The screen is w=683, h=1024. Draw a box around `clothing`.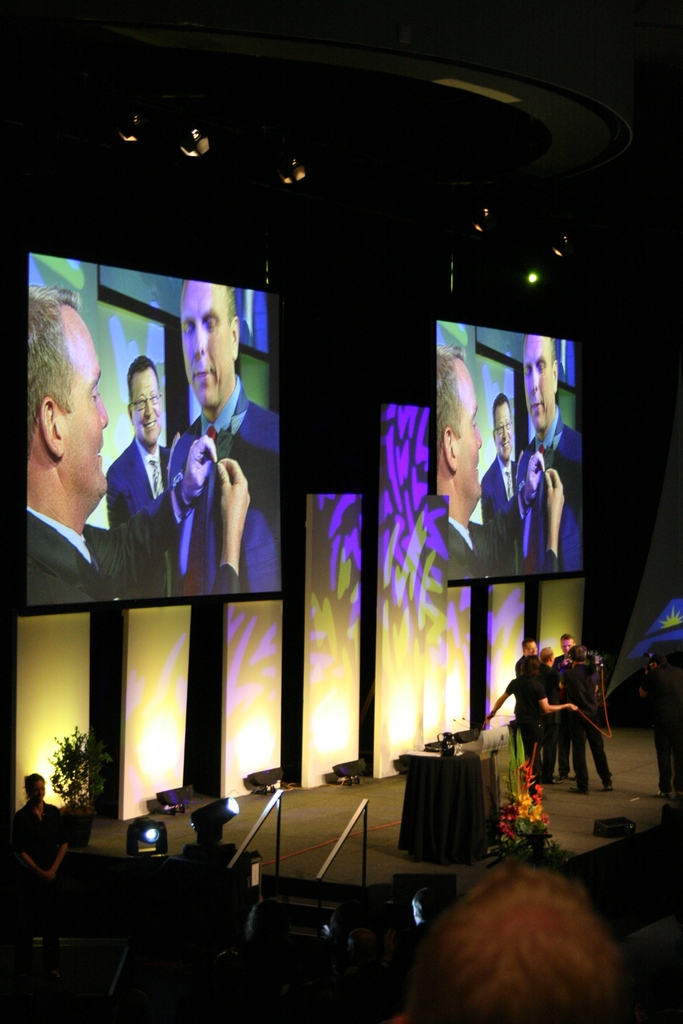
433 522 509 580.
